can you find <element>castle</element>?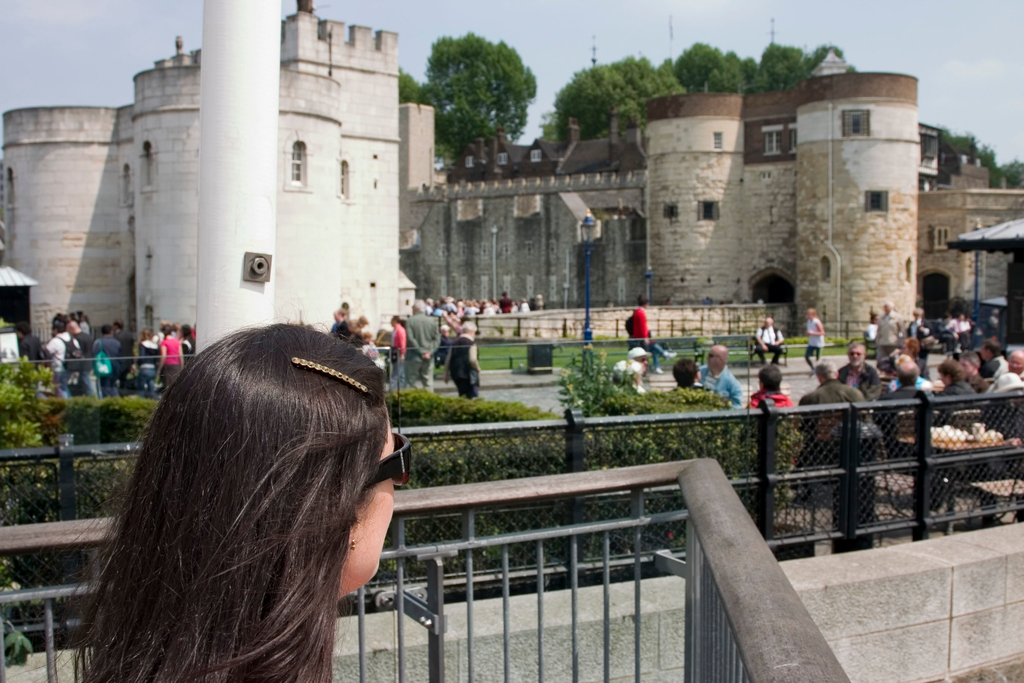
Yes, bounding box: crop(939, 143, 1023, 352).
